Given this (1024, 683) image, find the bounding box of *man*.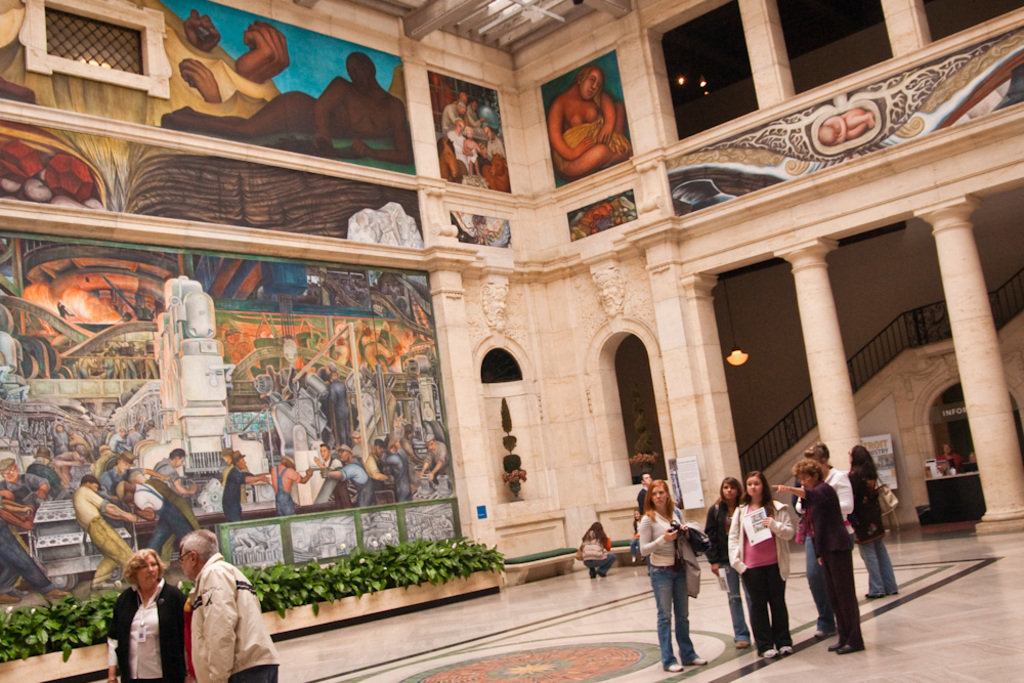
0,490,73,600.
